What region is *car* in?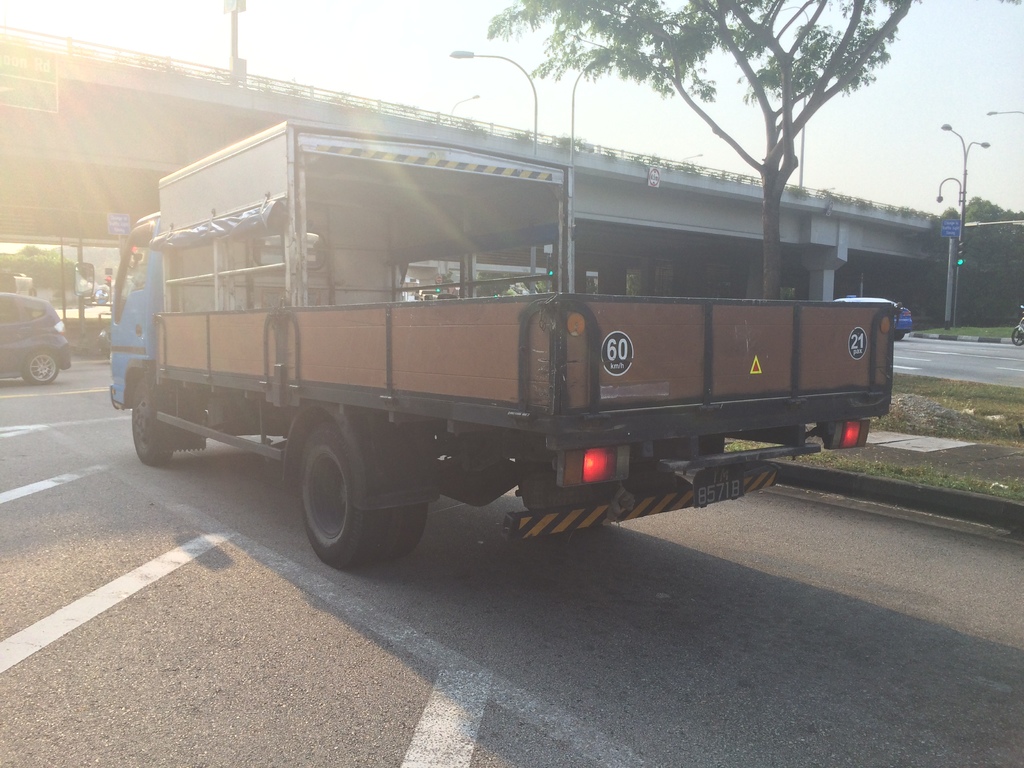
bbox=(0, 292, 70, 387).
